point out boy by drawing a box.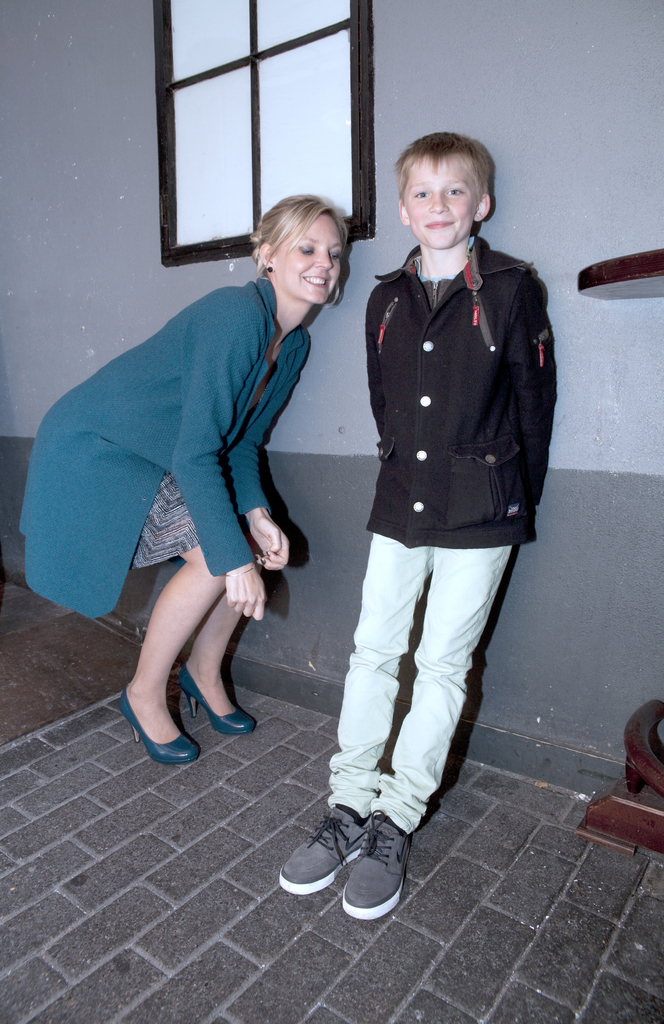
{"left": 303, "top": 117, "right": 546, "bottom": 886}.
